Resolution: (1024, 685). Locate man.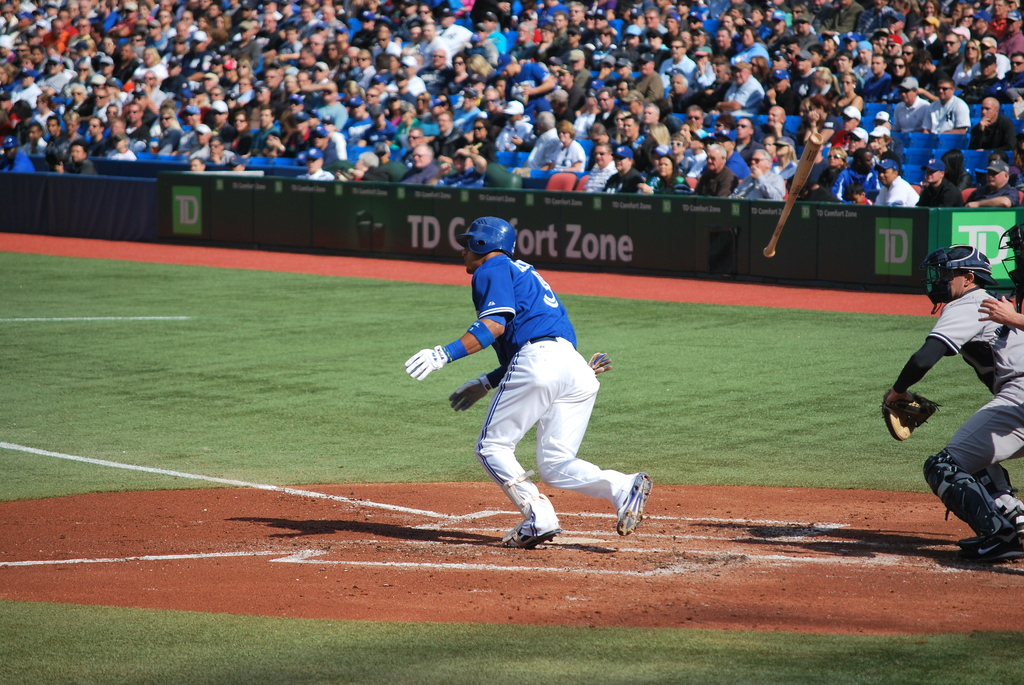
<region>314, 3, 349, 30</region>.
